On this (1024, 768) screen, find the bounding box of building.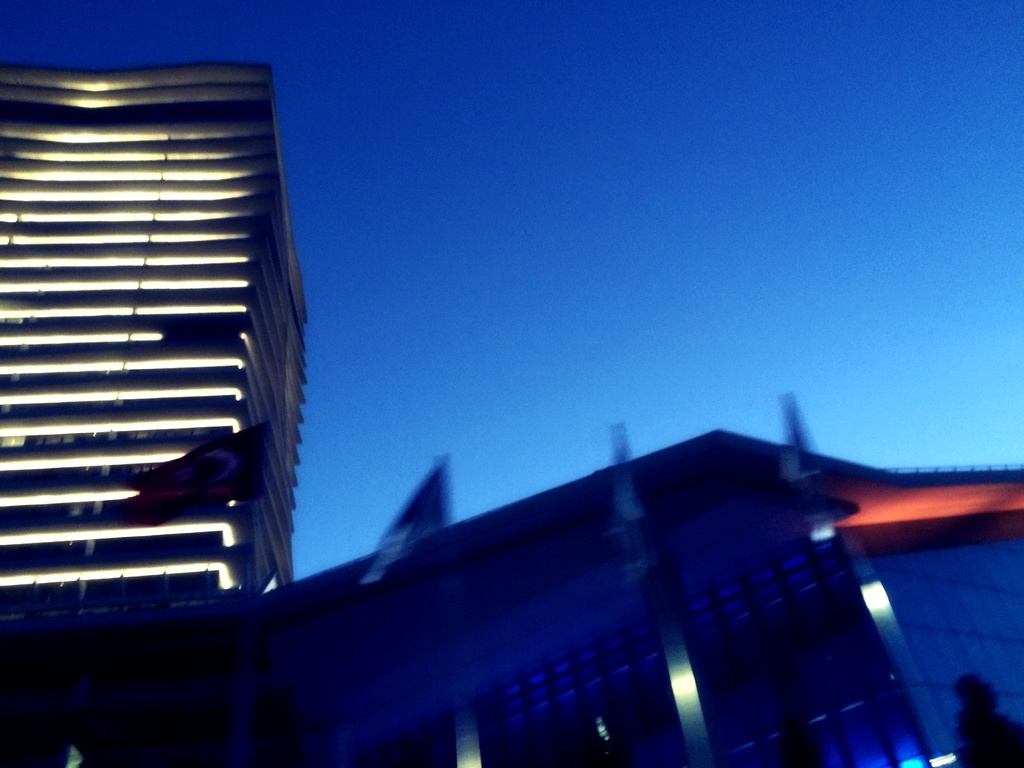
Bounding box: bbox=[0, 399, 1023, 767].
